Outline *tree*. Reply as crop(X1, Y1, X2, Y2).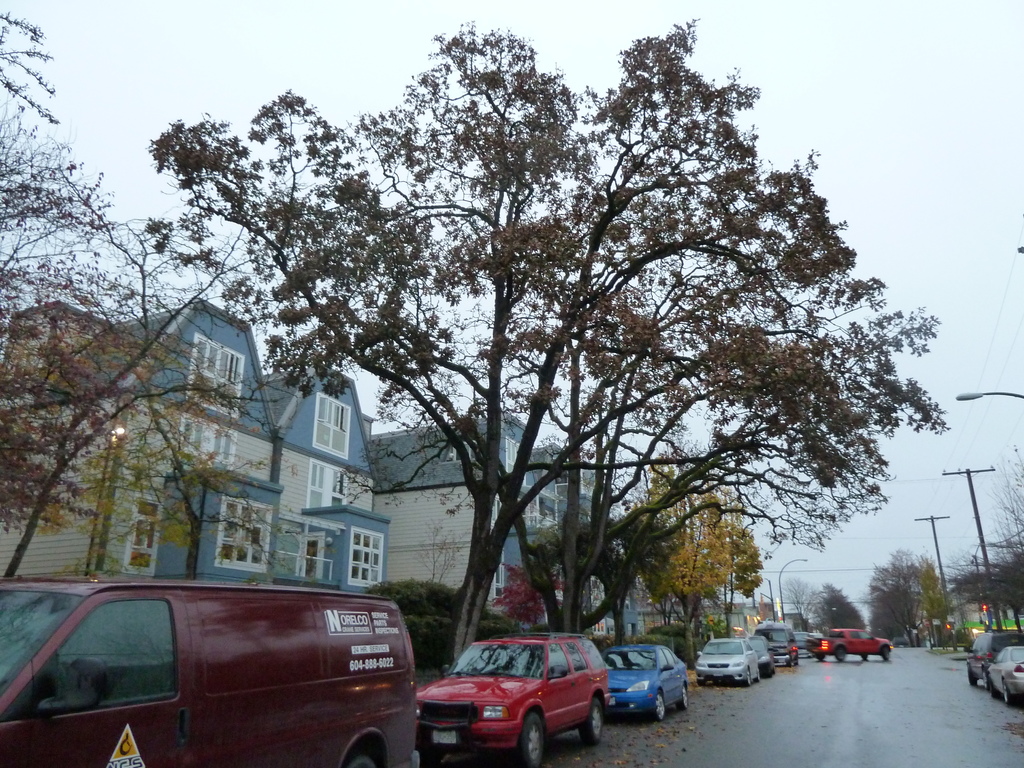
crop(408, 516, 465, 596).
